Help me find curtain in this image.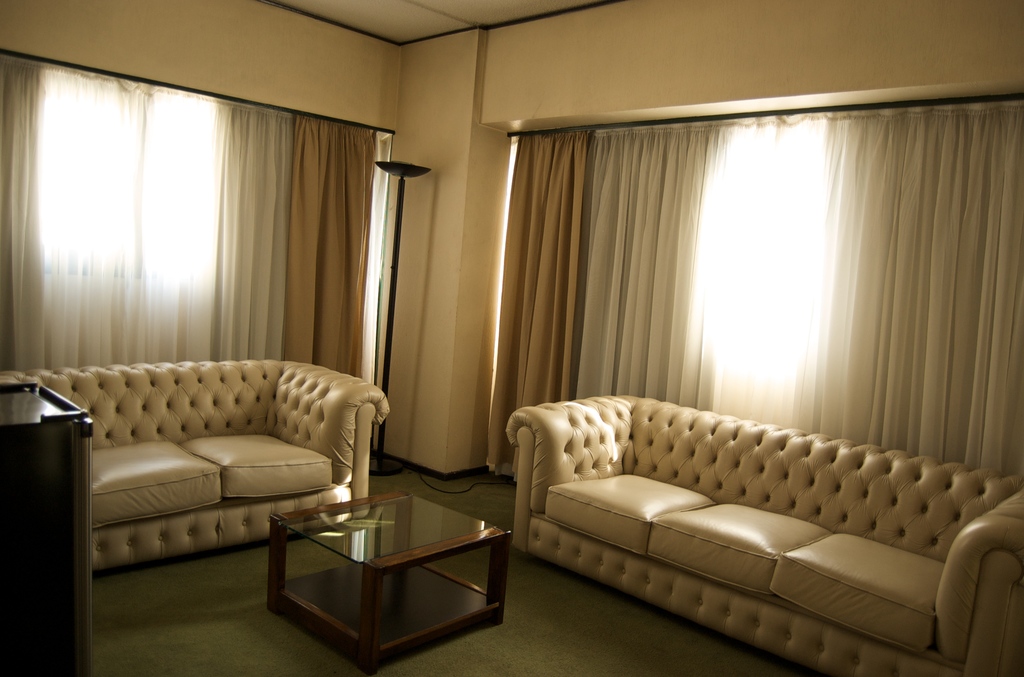
Found it: (0, 54, 383, 385).
